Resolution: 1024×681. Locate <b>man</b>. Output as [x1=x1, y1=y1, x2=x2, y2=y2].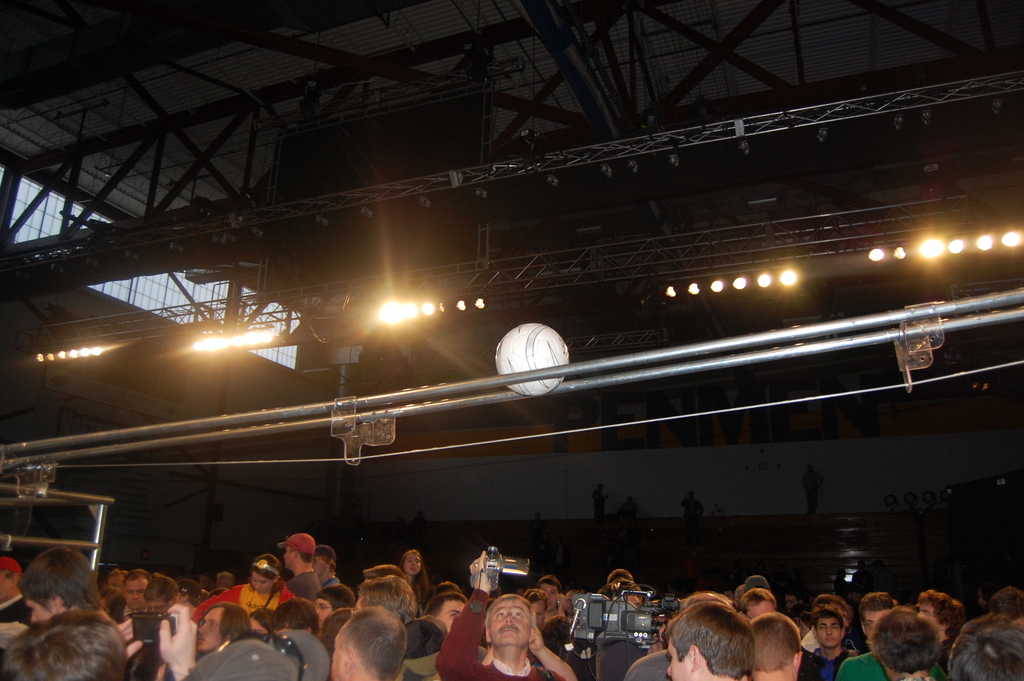
[x1=667, y1=596, x2=754, y2=680].
